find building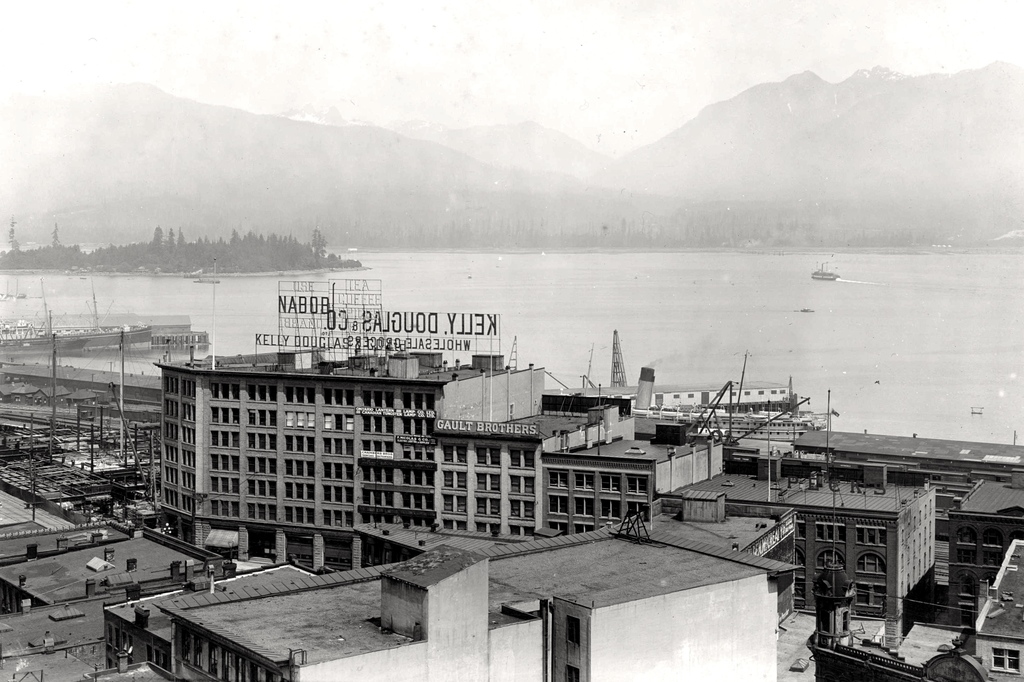
<box>808,534,1023,681</box>
